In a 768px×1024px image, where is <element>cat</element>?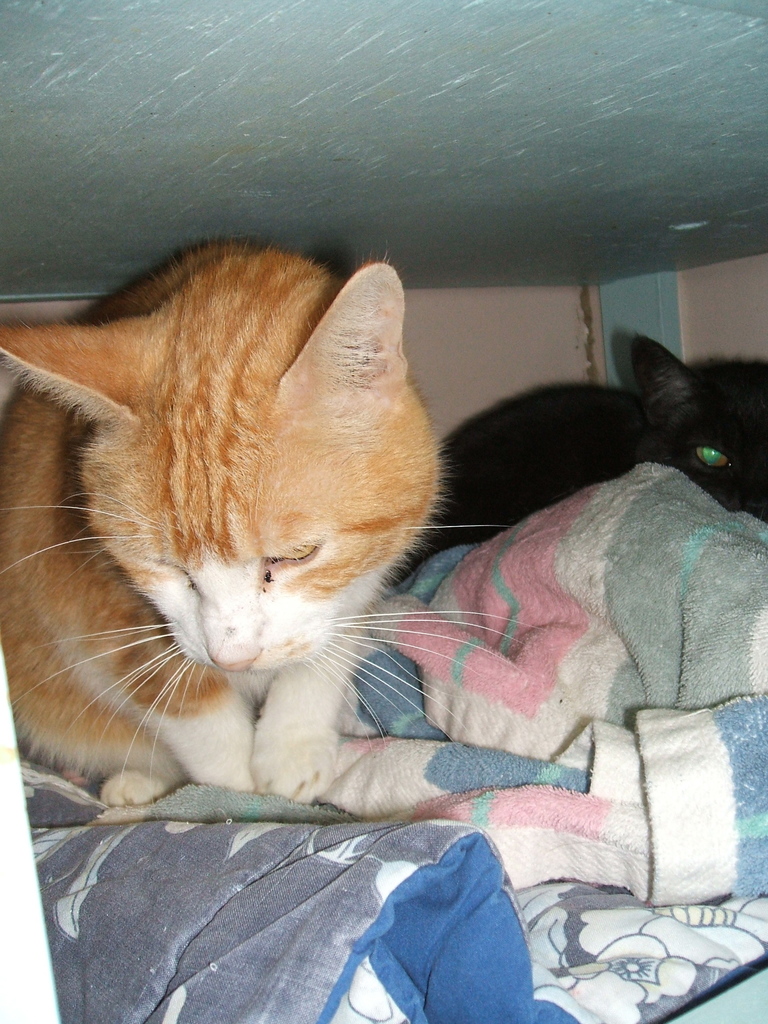
{"left": 394, "top": 326, "right": 767, "bottom": 580}.
